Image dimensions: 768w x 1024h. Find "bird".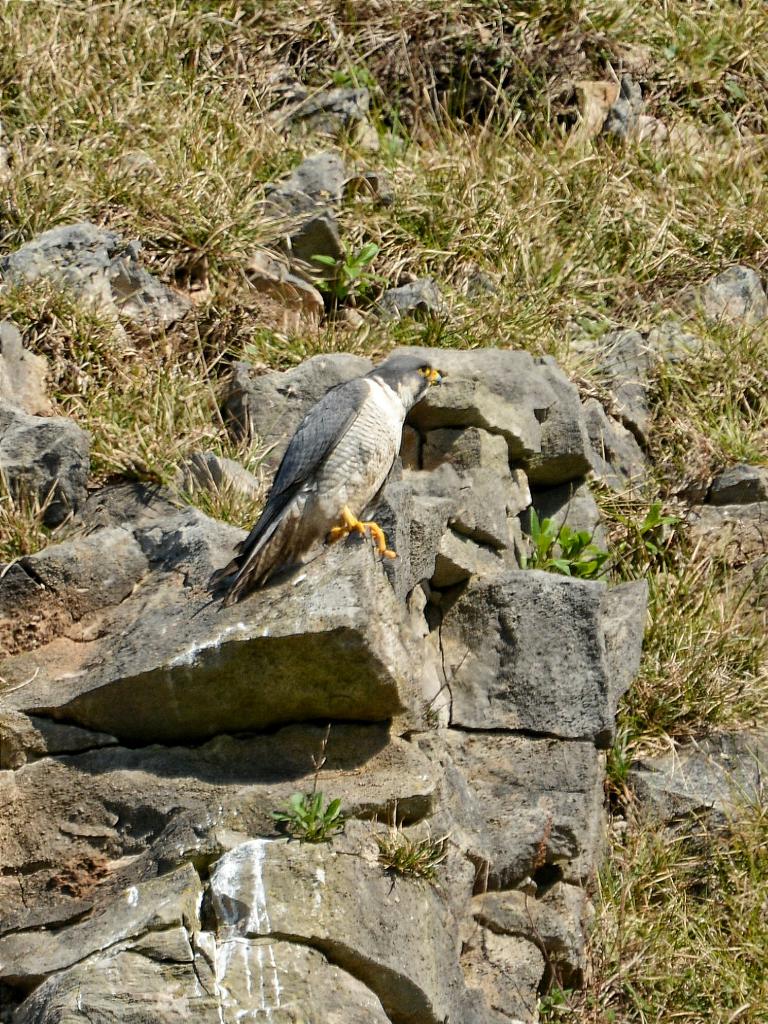
(x1=216, y1=347, x2=456, y2=594).
